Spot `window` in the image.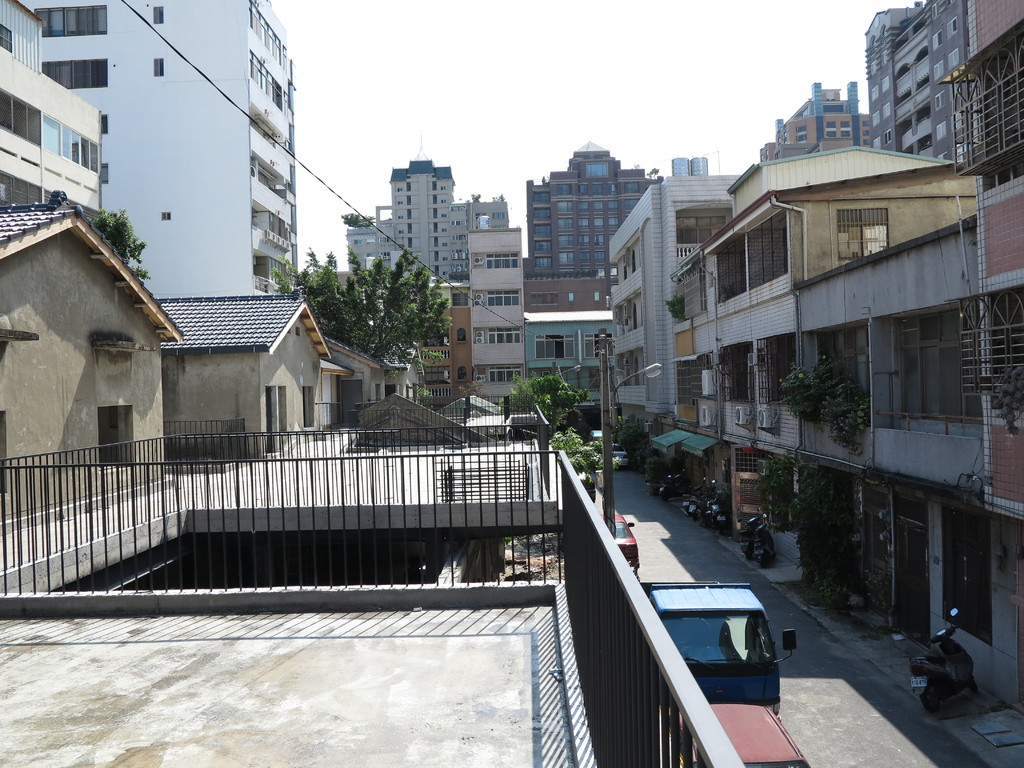
`window` found at <box>456,327,466,344</box>.
